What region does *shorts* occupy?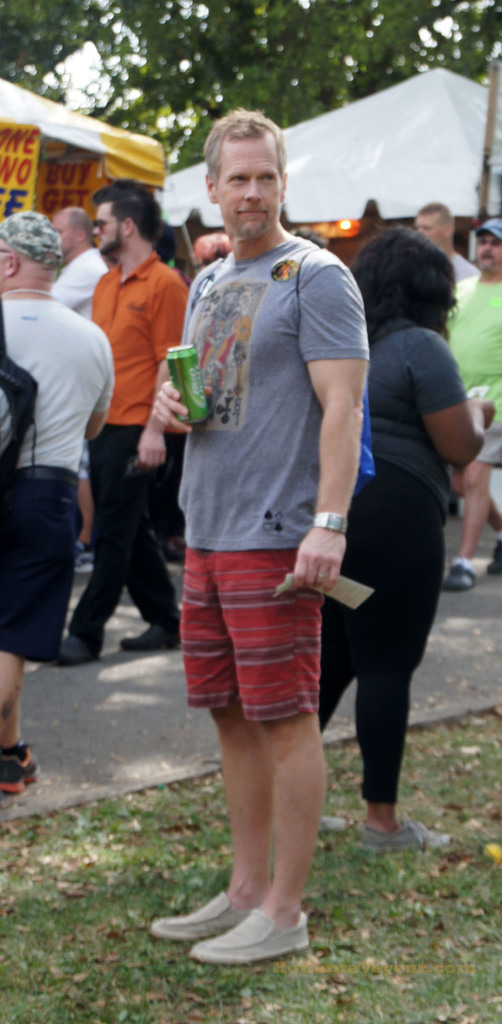
BBox(0, 468, 83, 660).
